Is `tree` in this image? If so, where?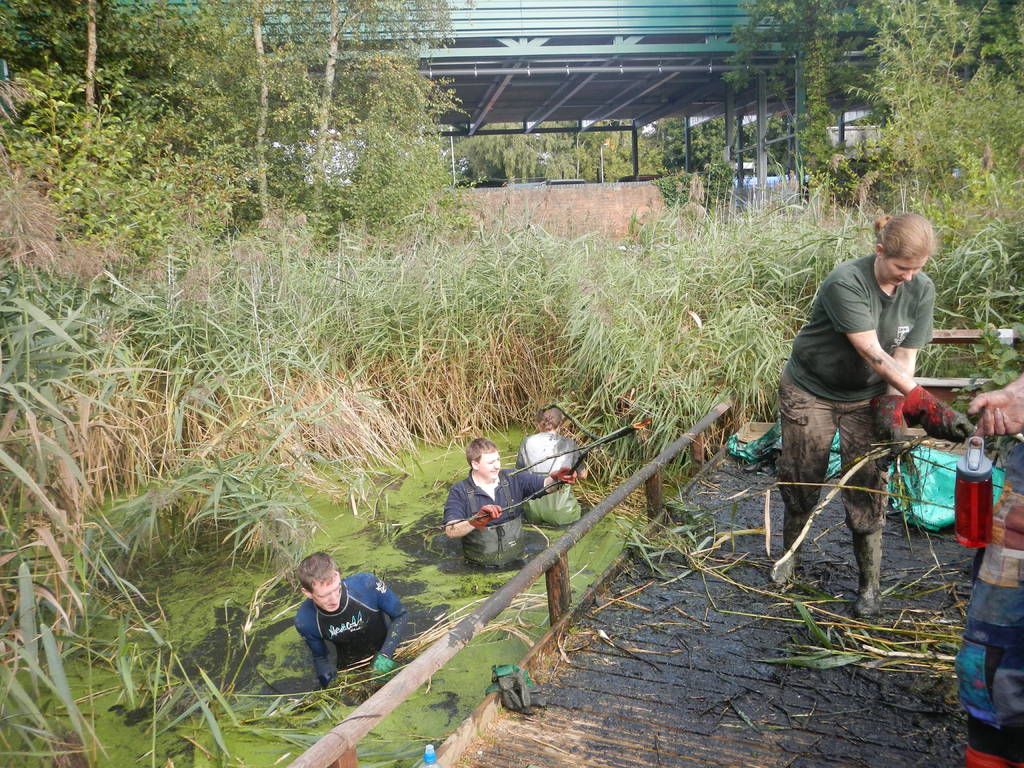
Yes, at <box>578,119,660,177</box>.
